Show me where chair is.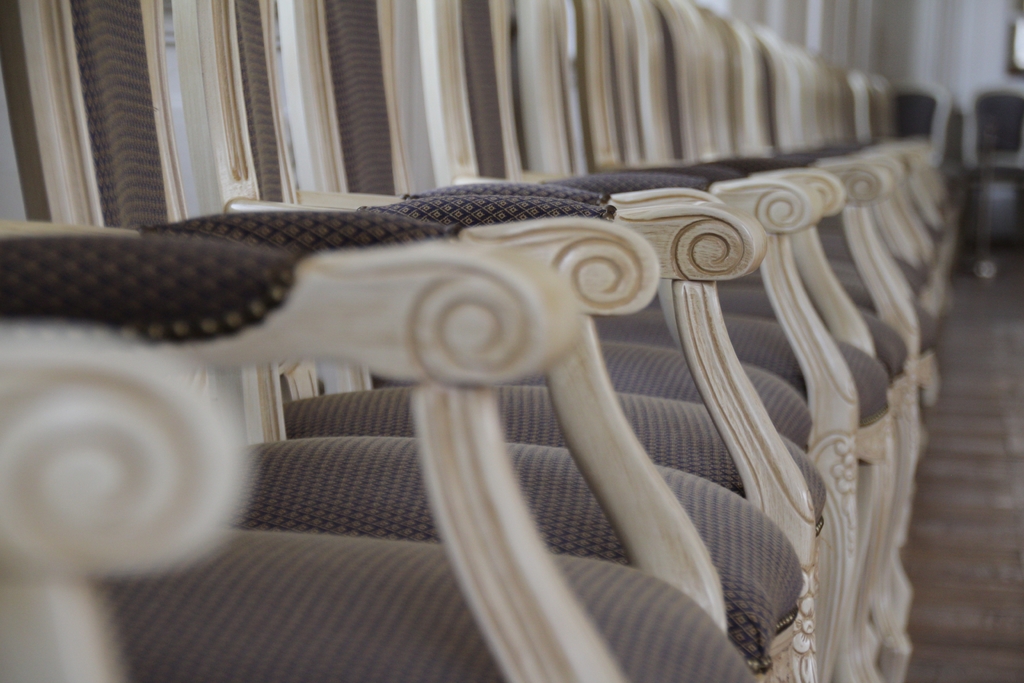
chair is at 509,0,941,682.
